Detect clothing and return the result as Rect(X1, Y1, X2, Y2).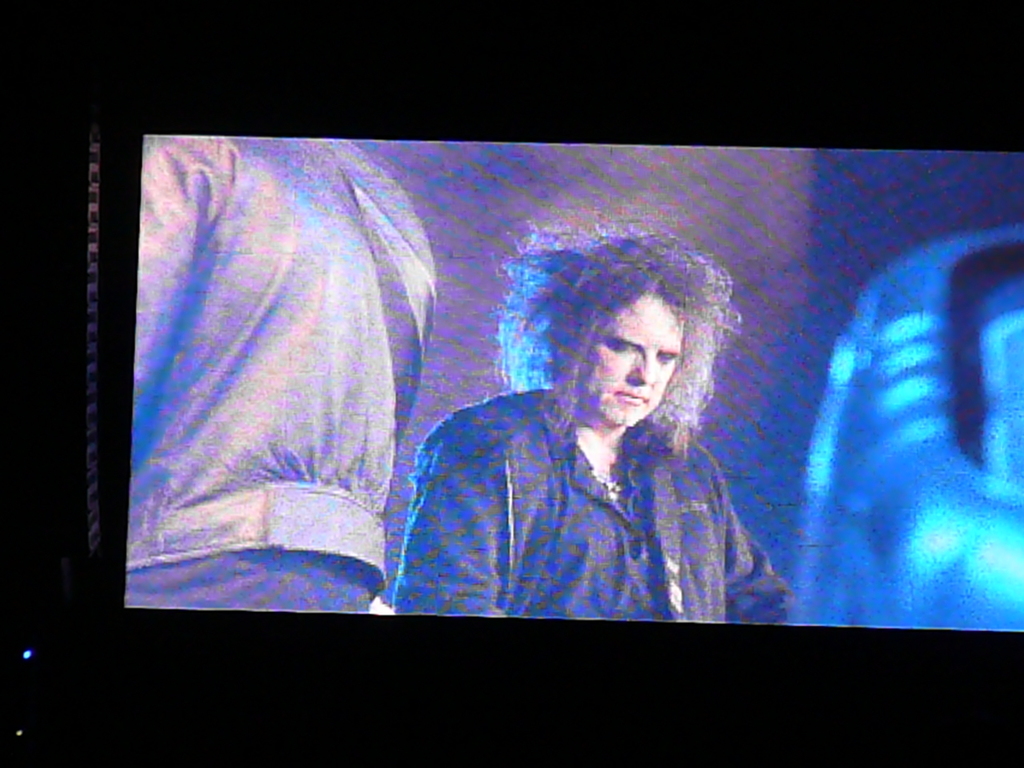
Rect(397, 390, 802, 626).
